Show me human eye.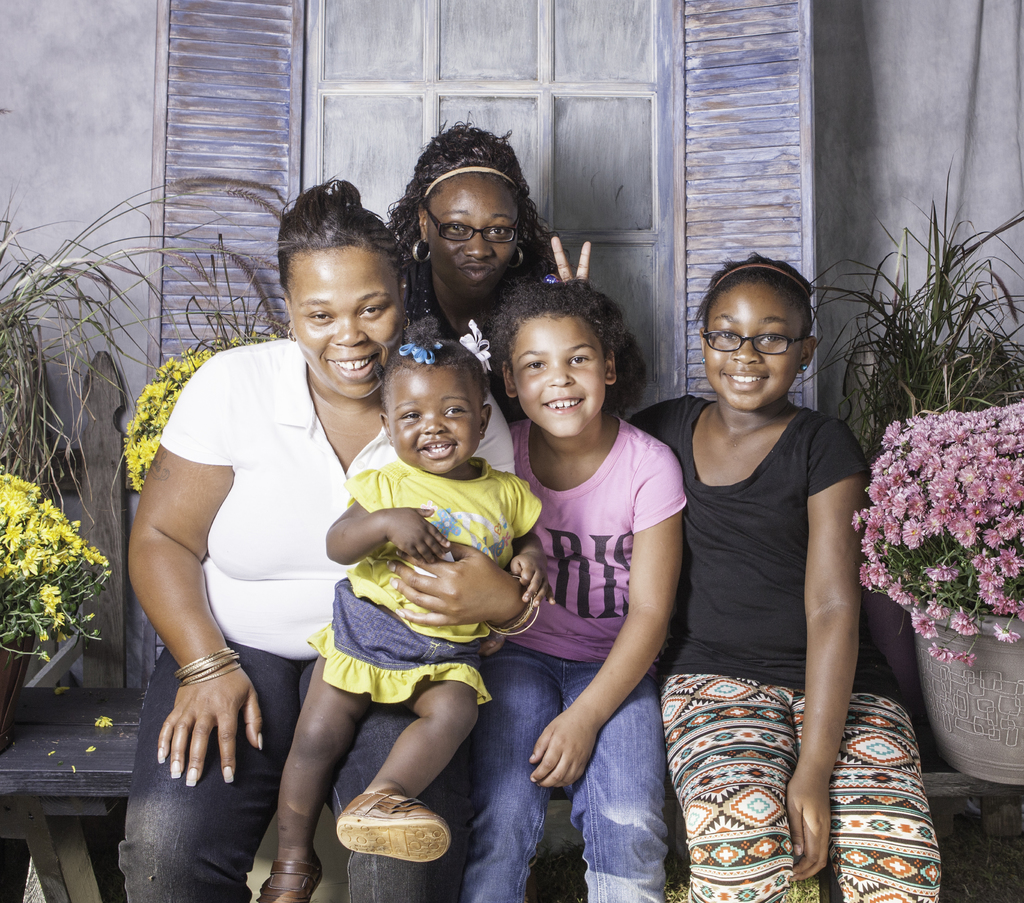
human eye is here: box=[712, 327, 739, 341].
